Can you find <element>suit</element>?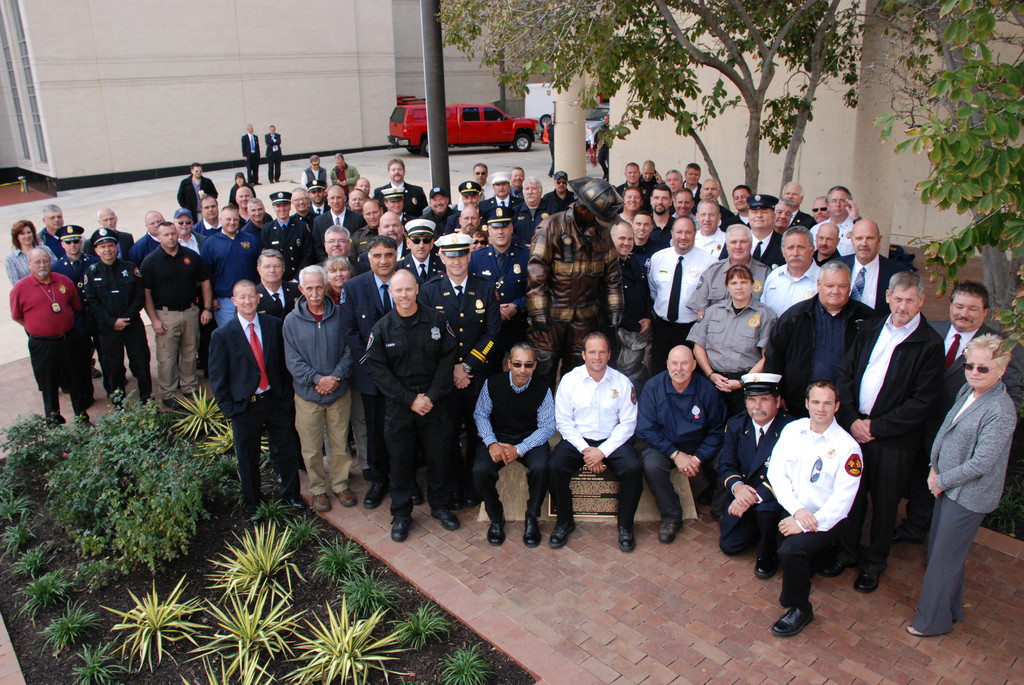
Yes, bounding box: l=899, t=320, r=1023, b=535.
